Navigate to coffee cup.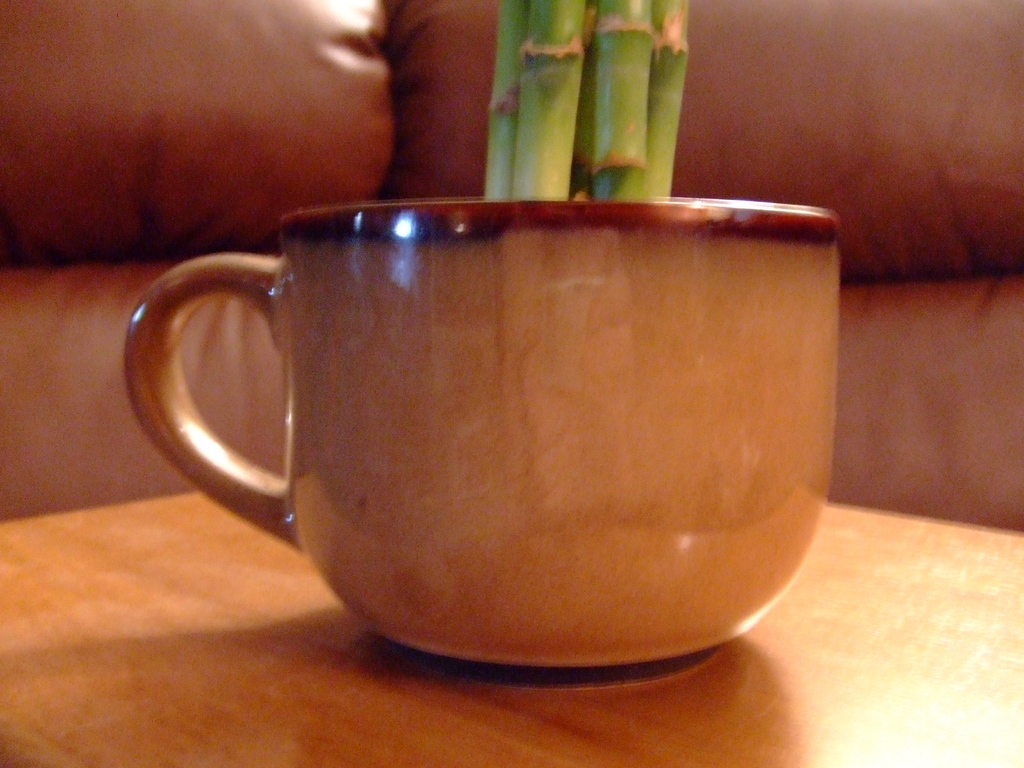
Navigation target: bbox=[122, 195, 845, 669].
